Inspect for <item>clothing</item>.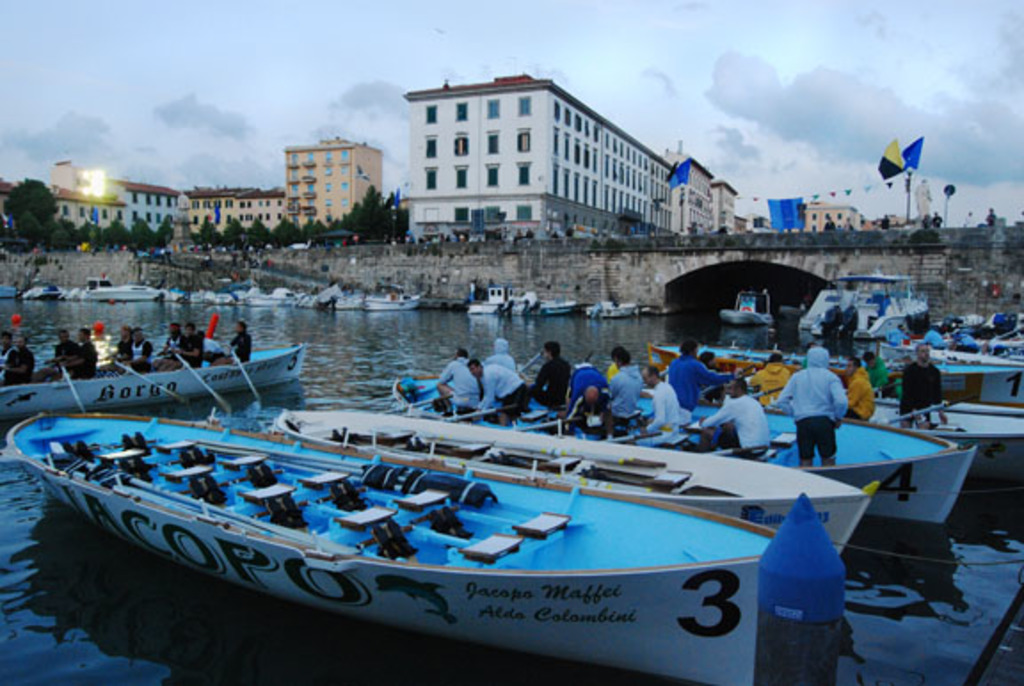
Inspection: pyautogui.locateOnScreen(0, 343, 37, 382).
